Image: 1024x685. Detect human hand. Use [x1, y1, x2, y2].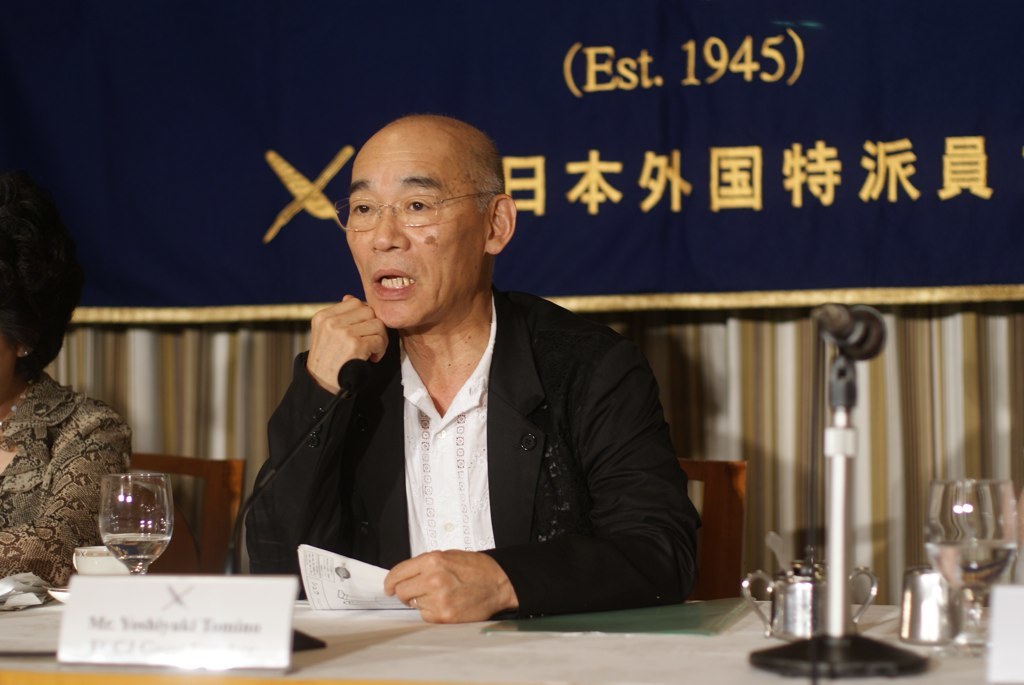
[383, 547, 515, 627].
